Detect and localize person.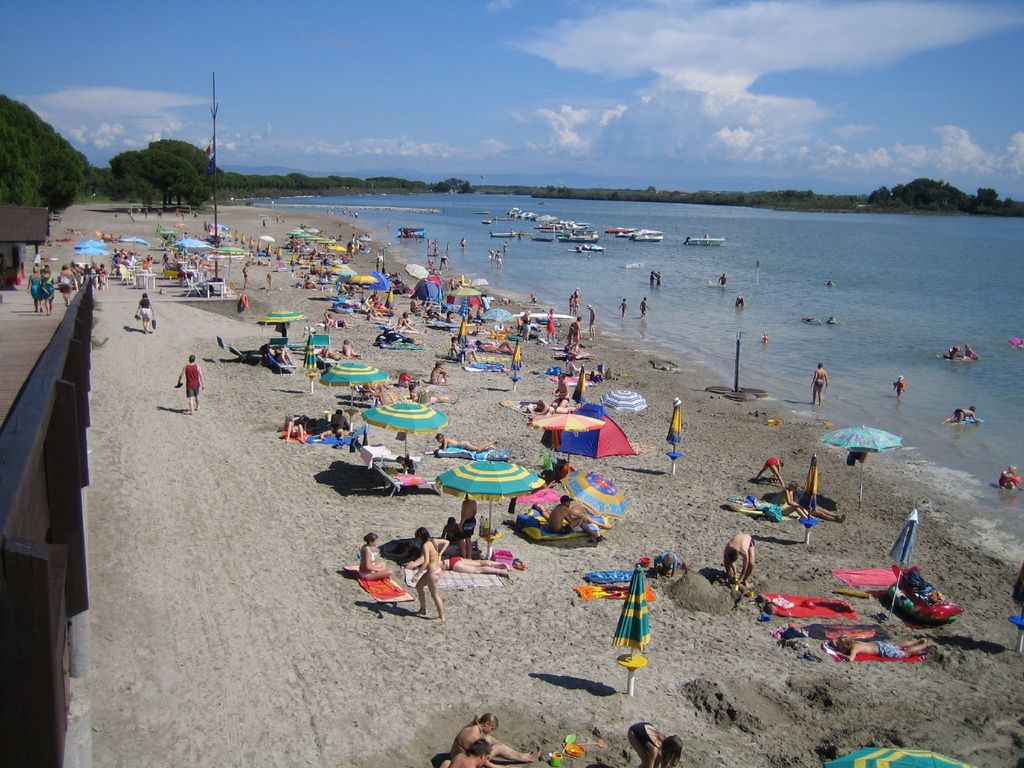
Localized at locate(445, 736, 488, 767).
